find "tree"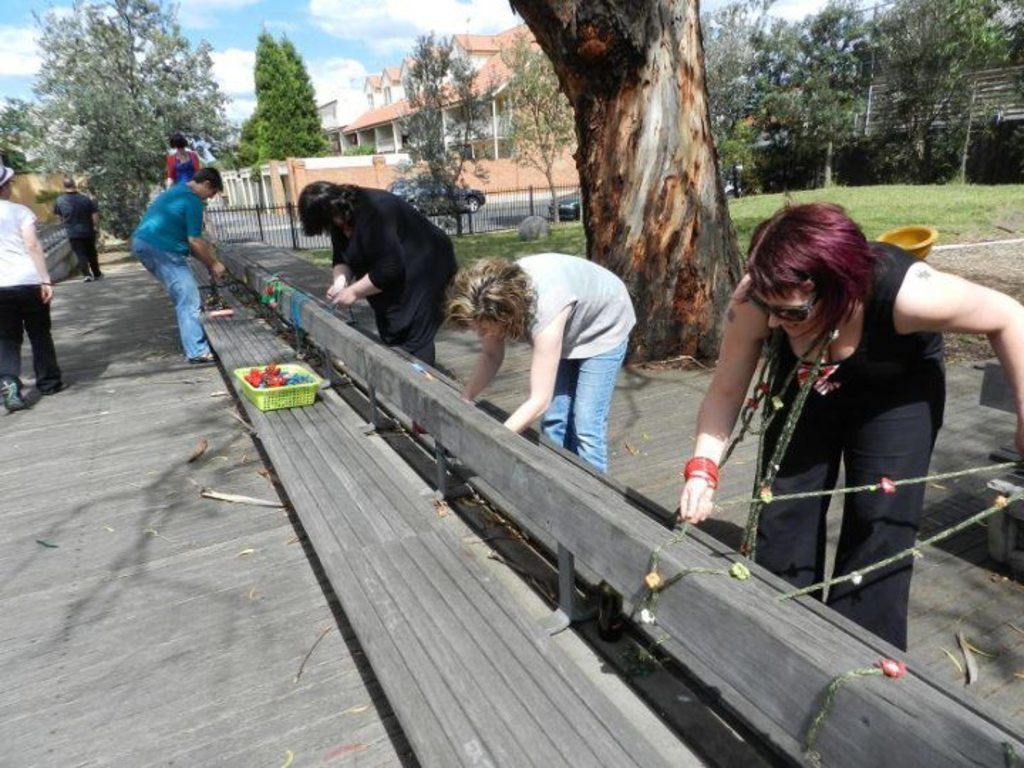
l=16, t=21, r=210, b=198
